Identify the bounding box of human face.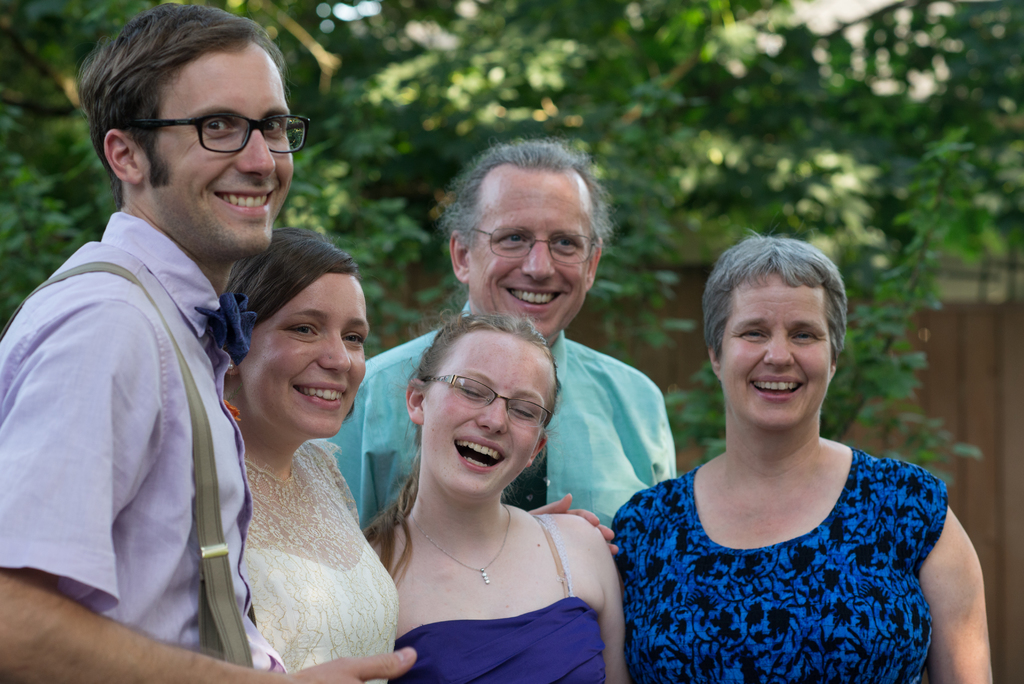
(left=243, top=272, right=372, bottom=439).
